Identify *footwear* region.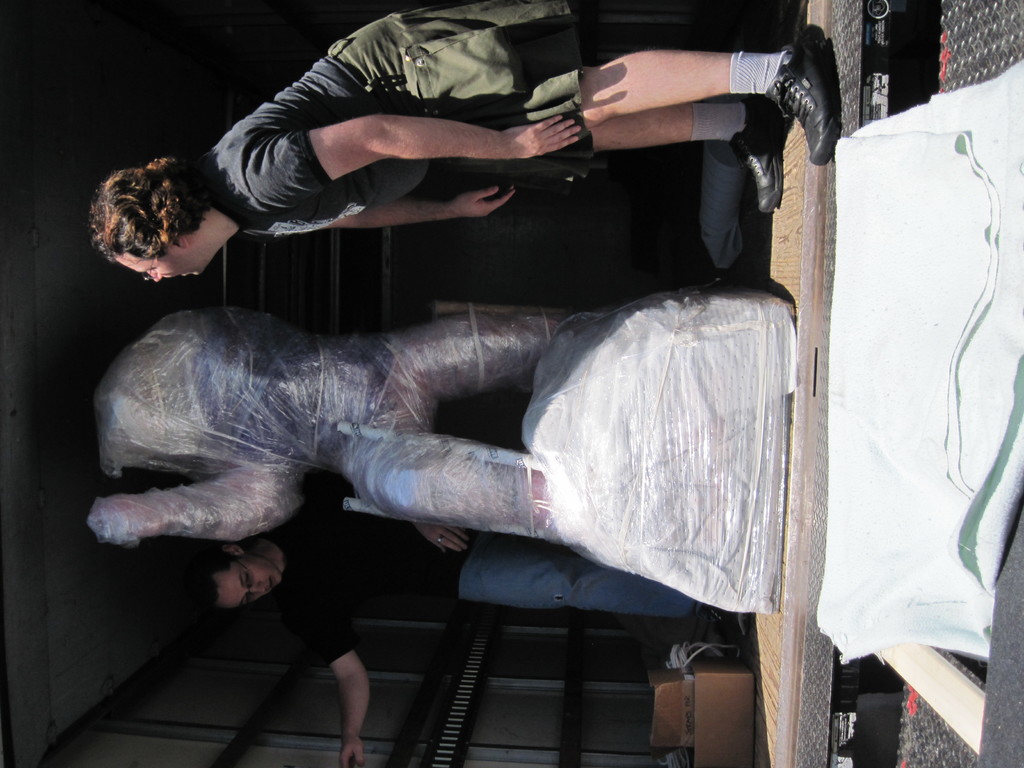
Region: select_region(701, 605, 751, 640).
